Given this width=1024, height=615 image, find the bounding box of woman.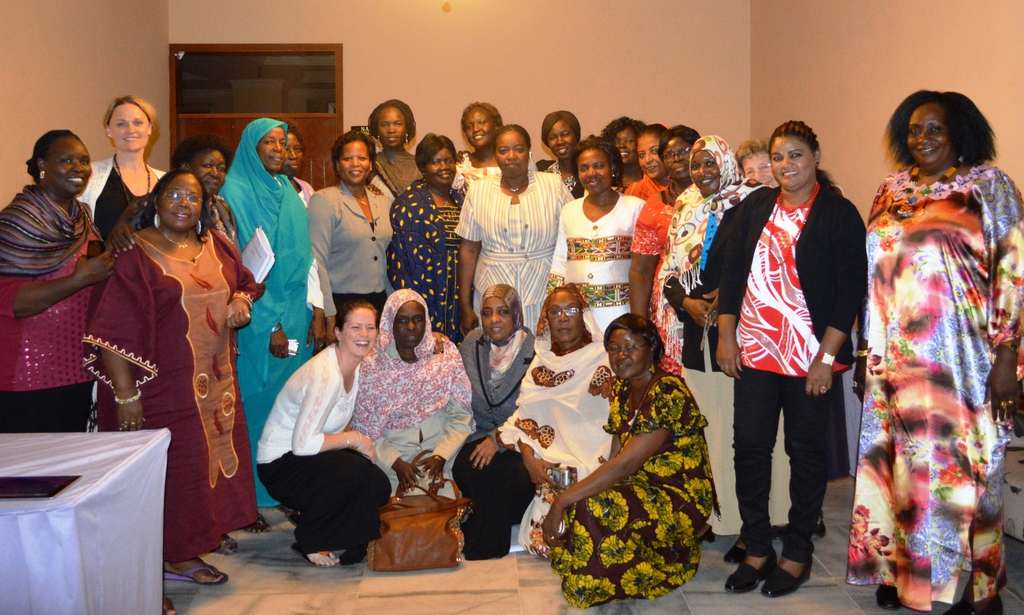
Rect(452, 119, 584, 349).
